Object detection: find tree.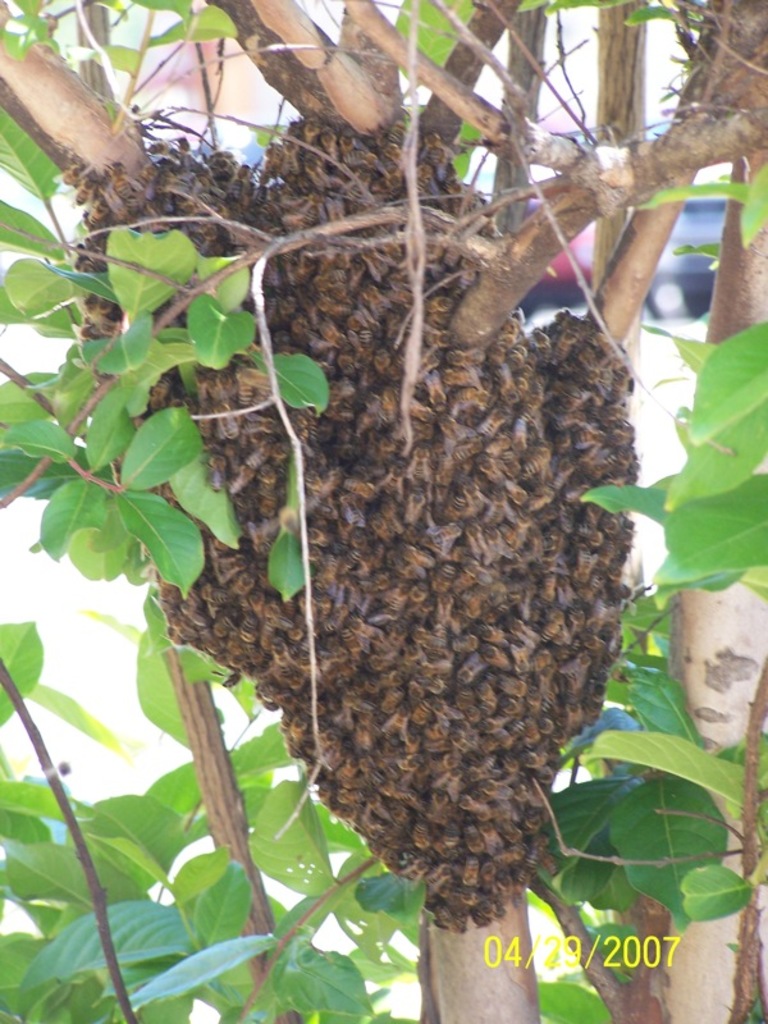
Rect(0, 95, 763, 993).
